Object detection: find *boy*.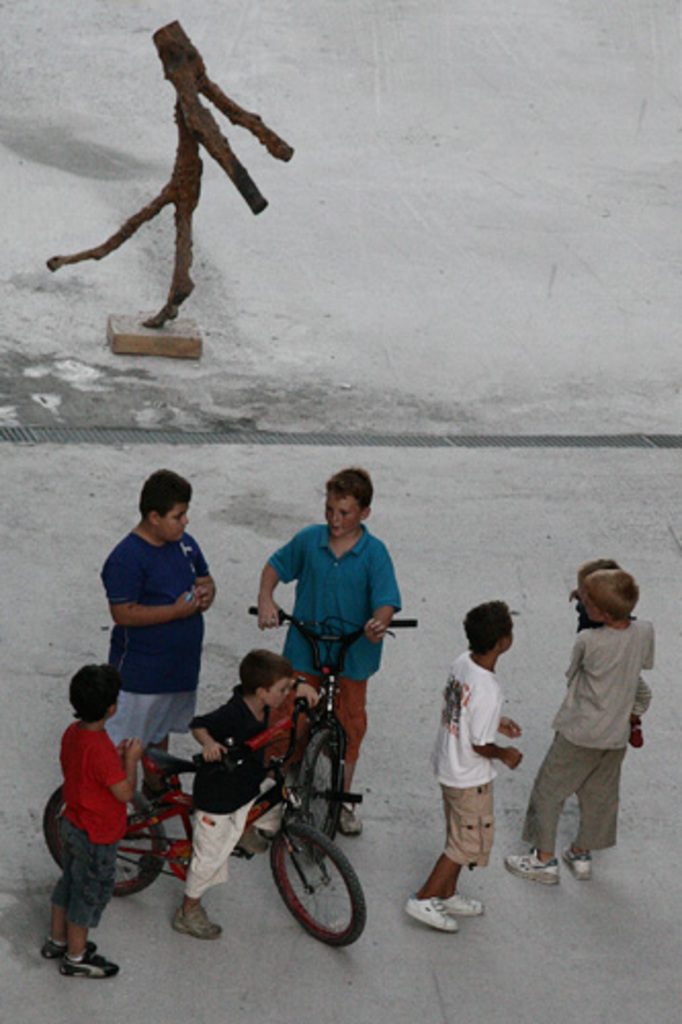
(left=403, top=575, right=545, bottom=934).
